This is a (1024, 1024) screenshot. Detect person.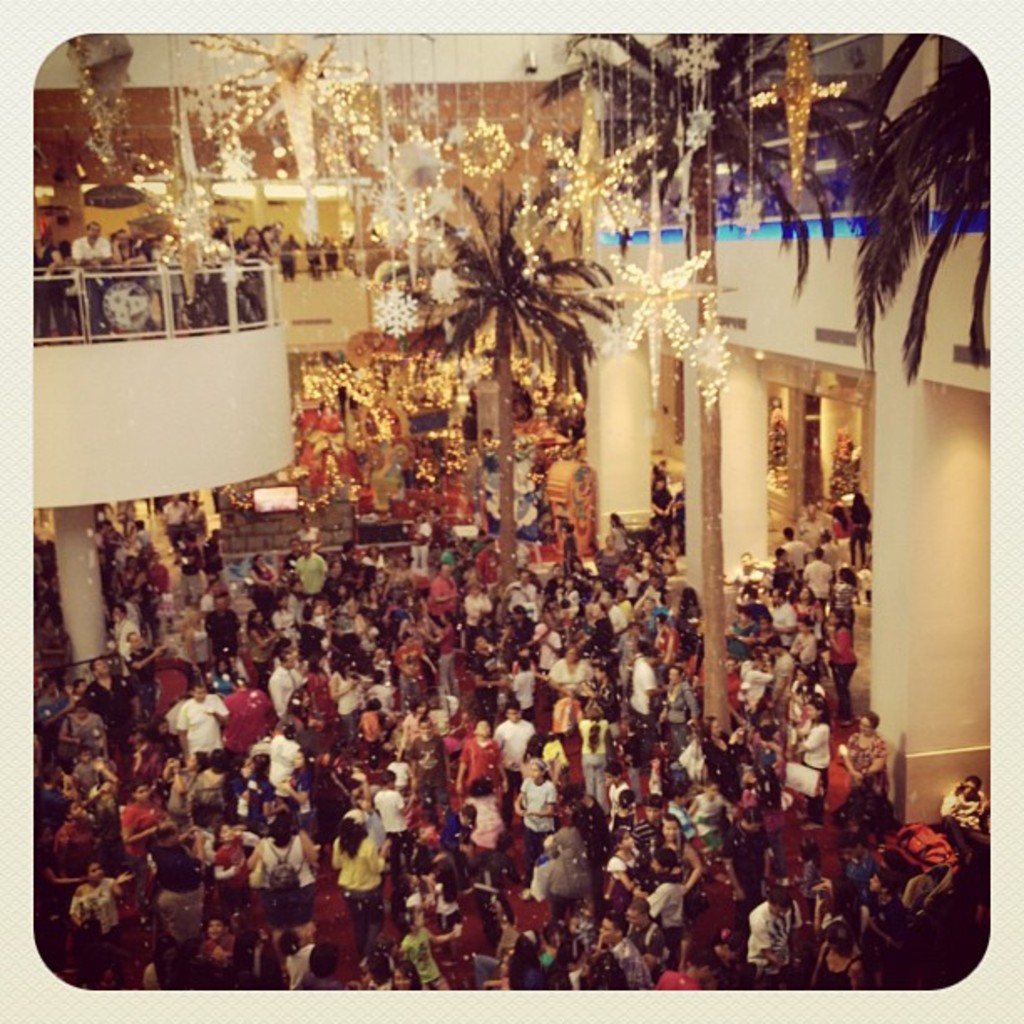
(812, 914, 858, 992).
